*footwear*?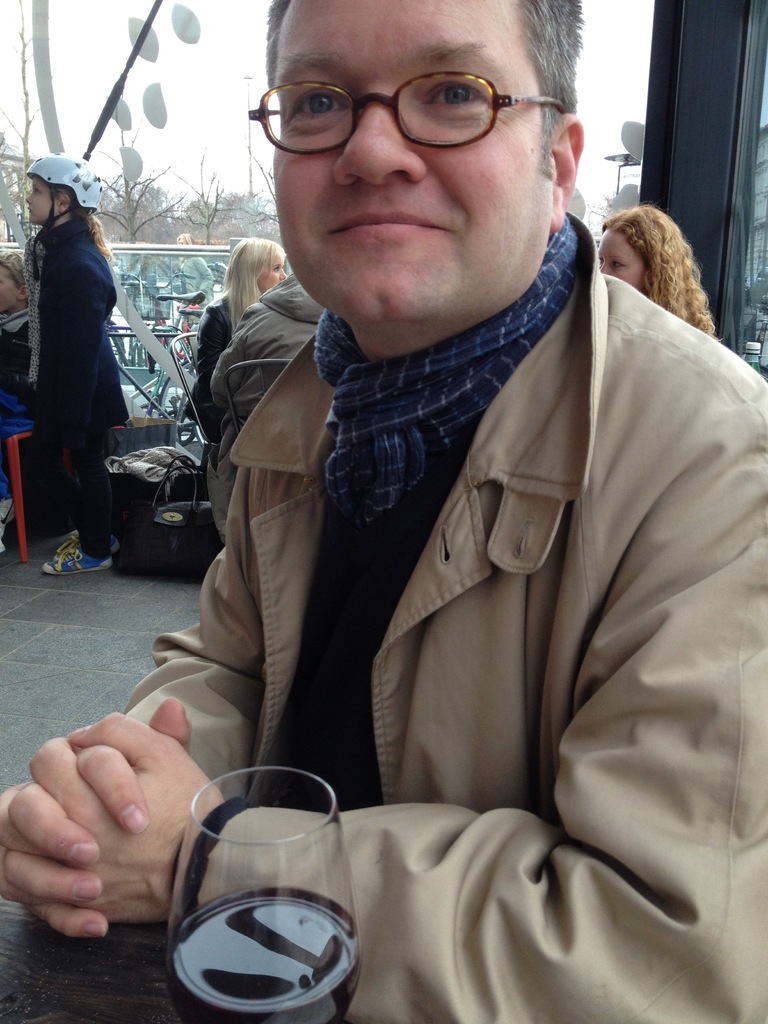
Rect(55, 524, 120, 557)
